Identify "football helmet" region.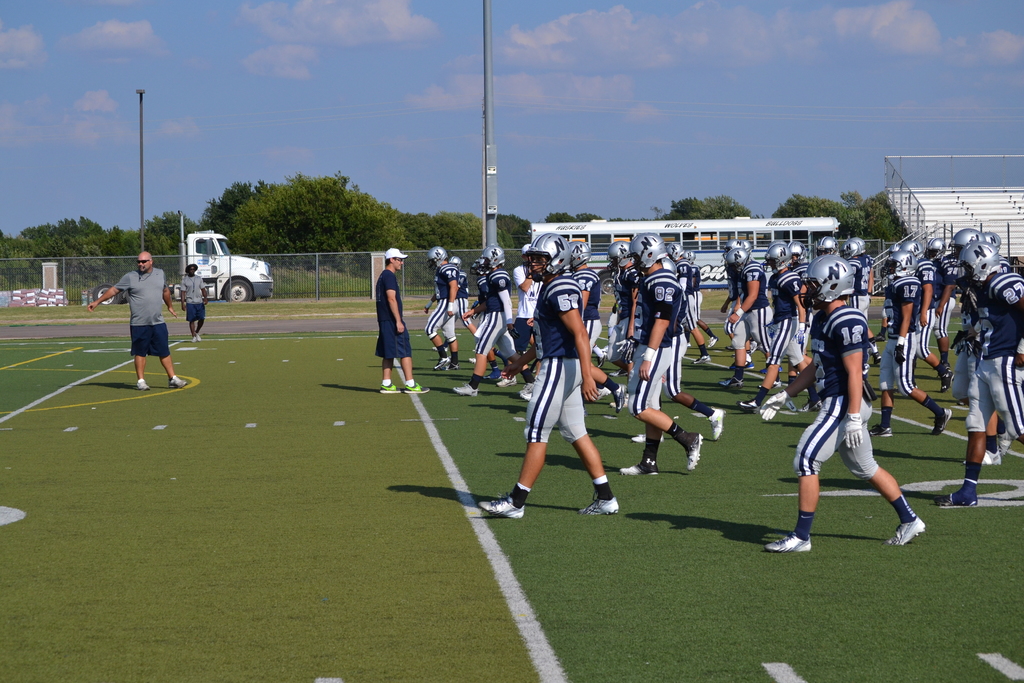
Region: (left=607, top=241, right=631, bottom=263).
